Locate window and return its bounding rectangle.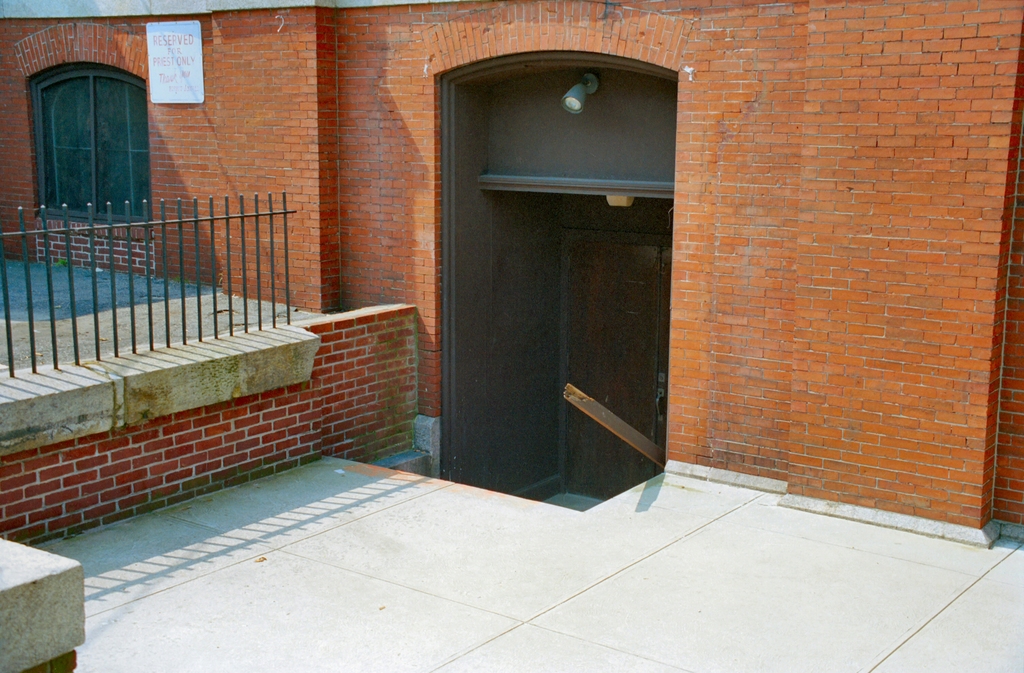
(31,31,161,233).
